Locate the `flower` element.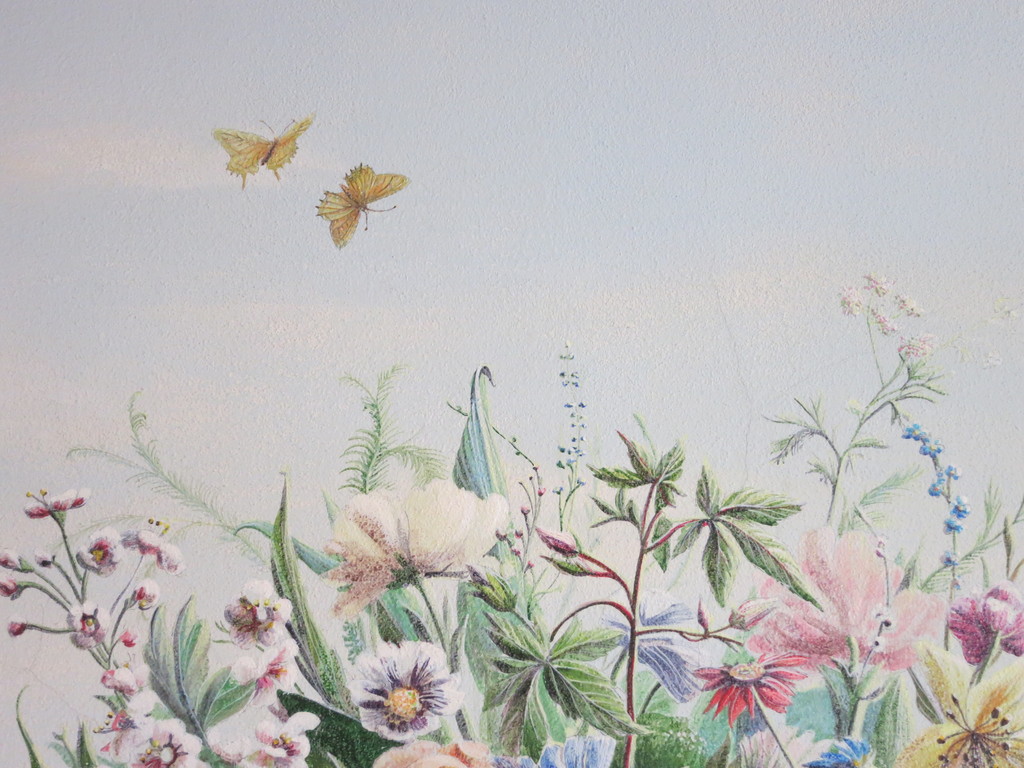
Element bbox: <box>938,337,1009,371</box>.
